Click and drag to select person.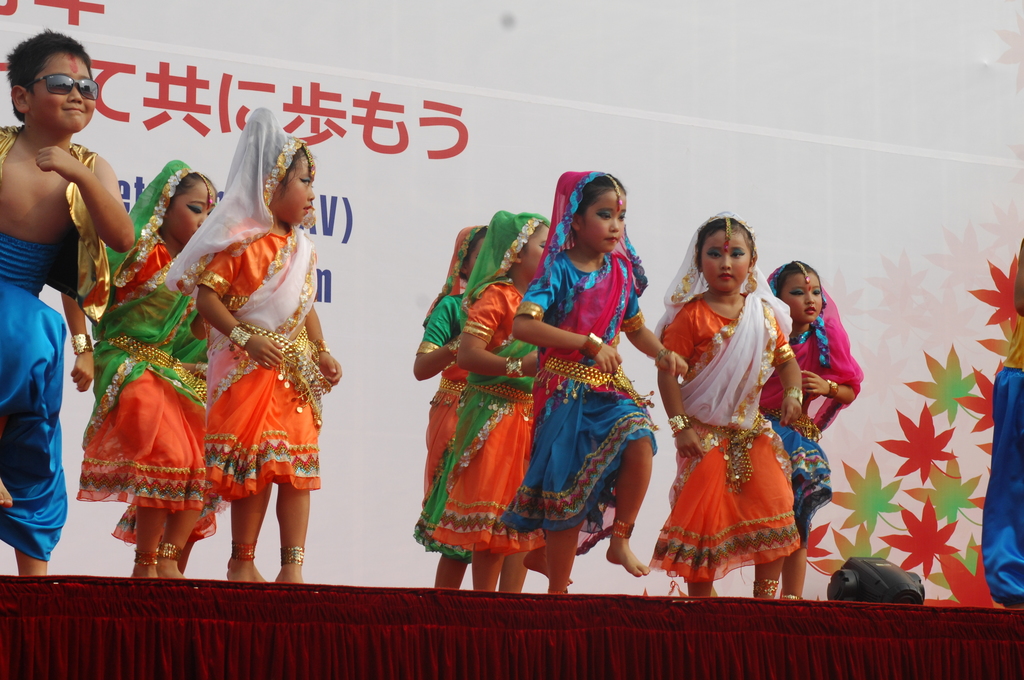
Selection: <region>671, 218, 794, 620</region>.
